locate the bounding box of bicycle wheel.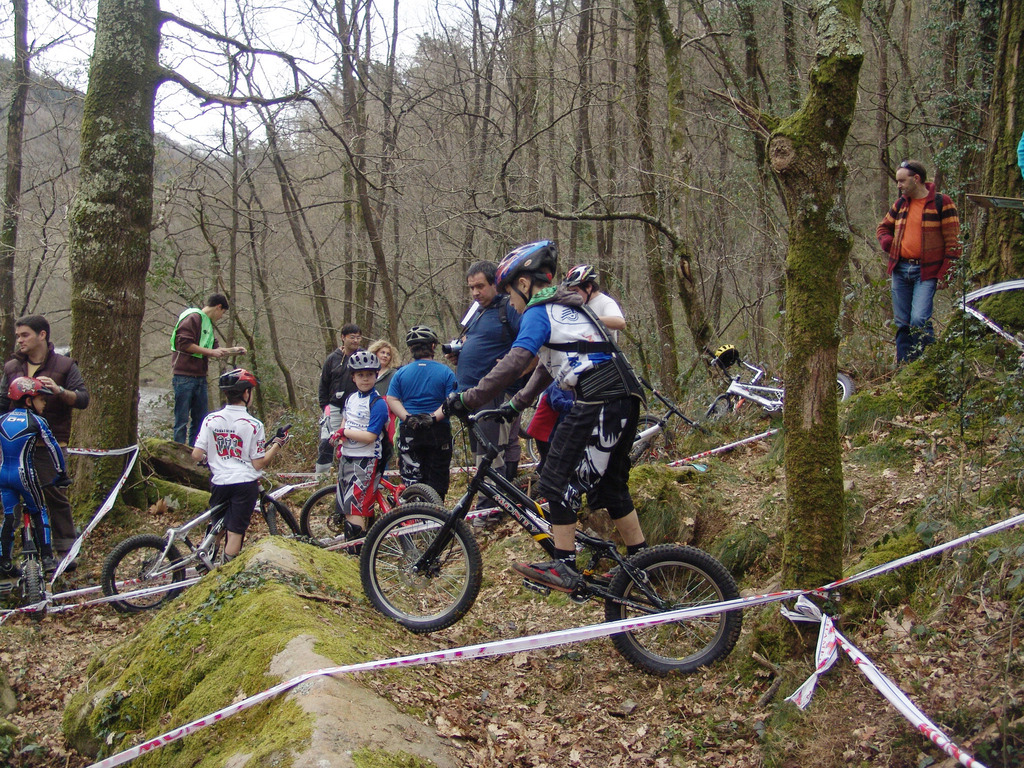
Bounding box: locate(601, 544, 740, 679).
